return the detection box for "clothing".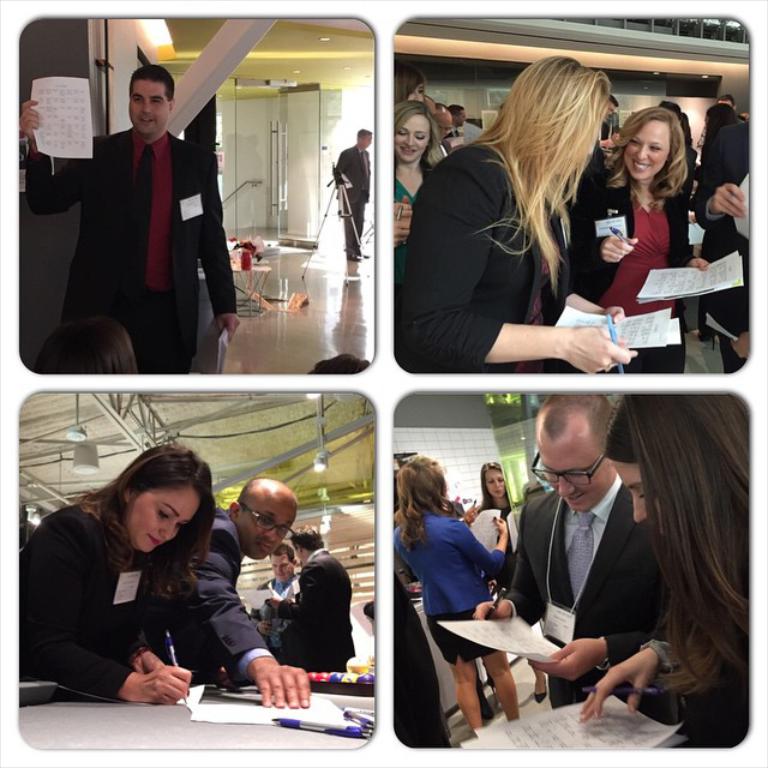
box(698, 124, 750, 373).
